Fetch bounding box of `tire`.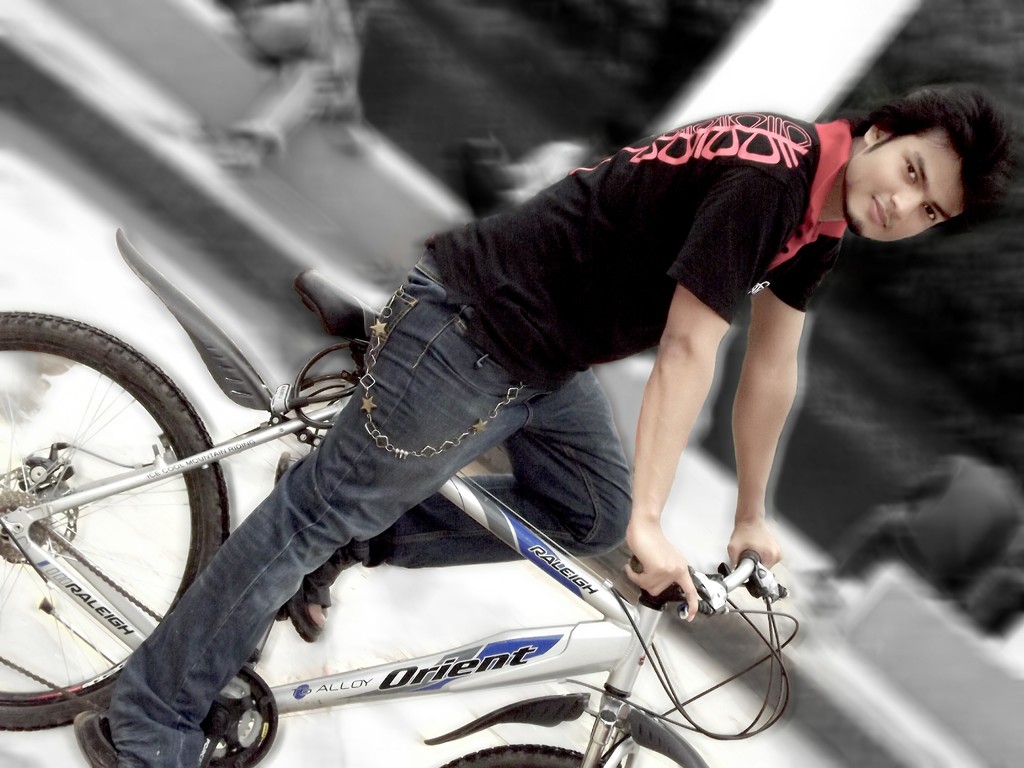
Bbox: rect(0, 308, 229, 733).
